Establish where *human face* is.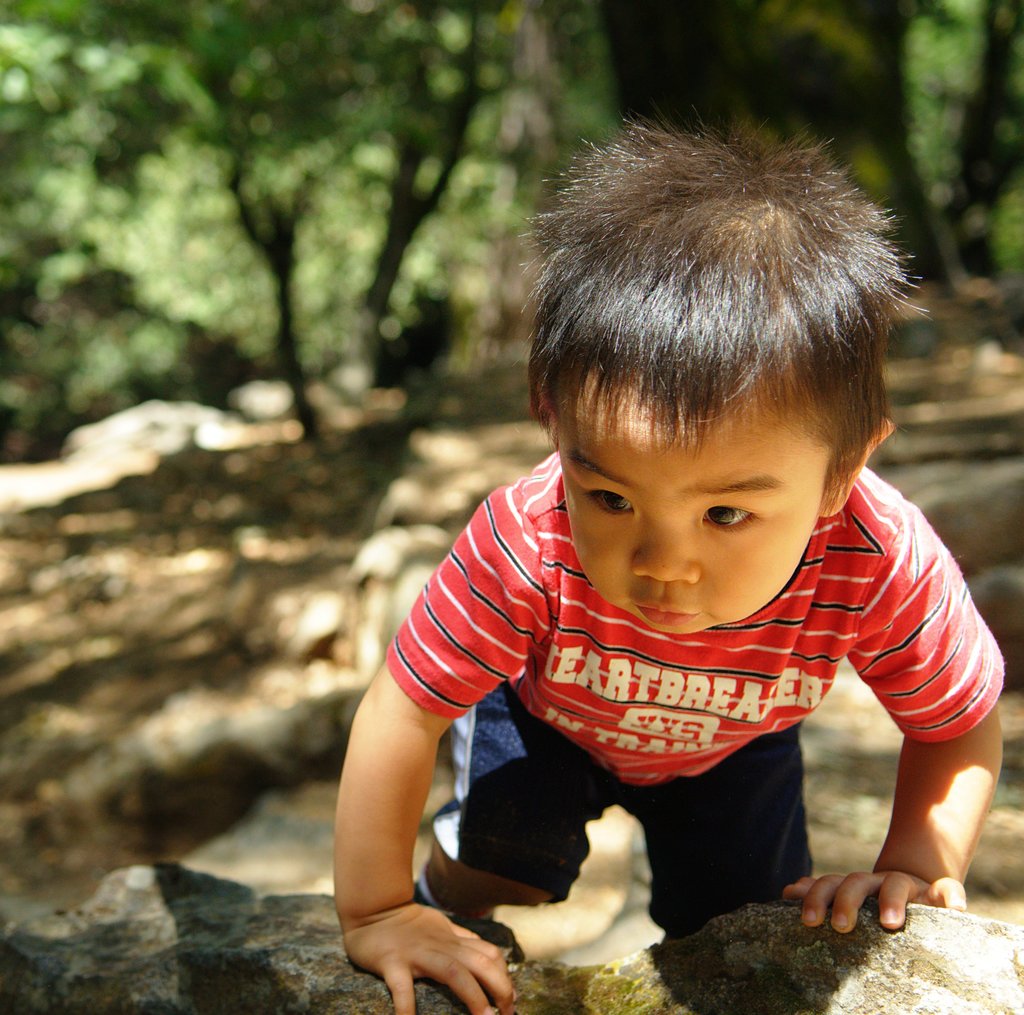
Established at 563:399:843:635.
